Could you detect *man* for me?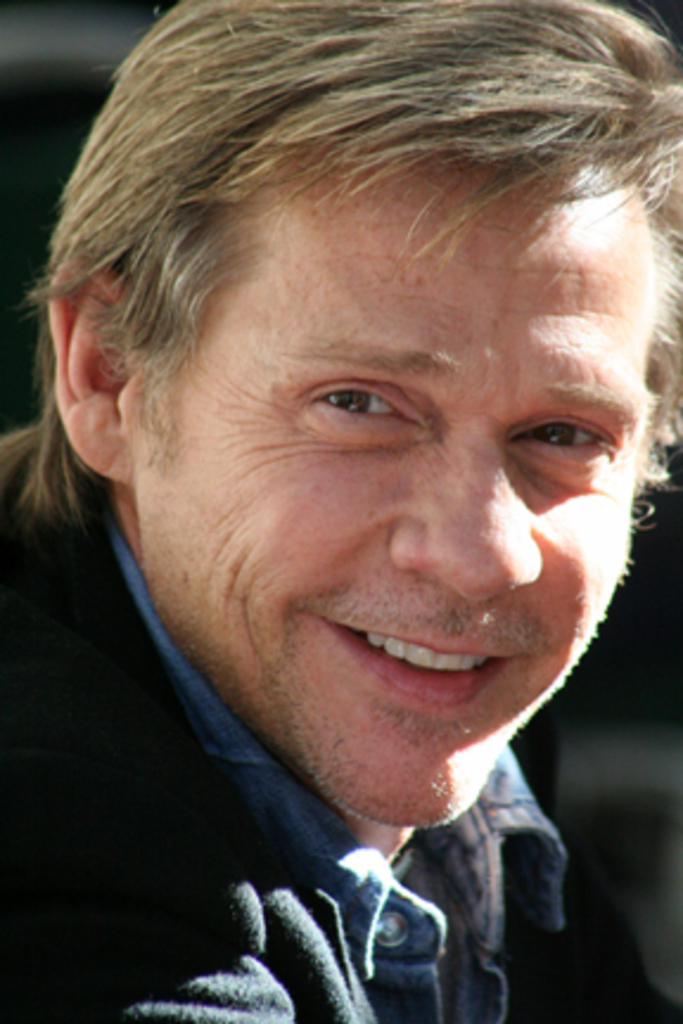
Detection result: x1=0, y1=31, x2=682, y2=1017.
